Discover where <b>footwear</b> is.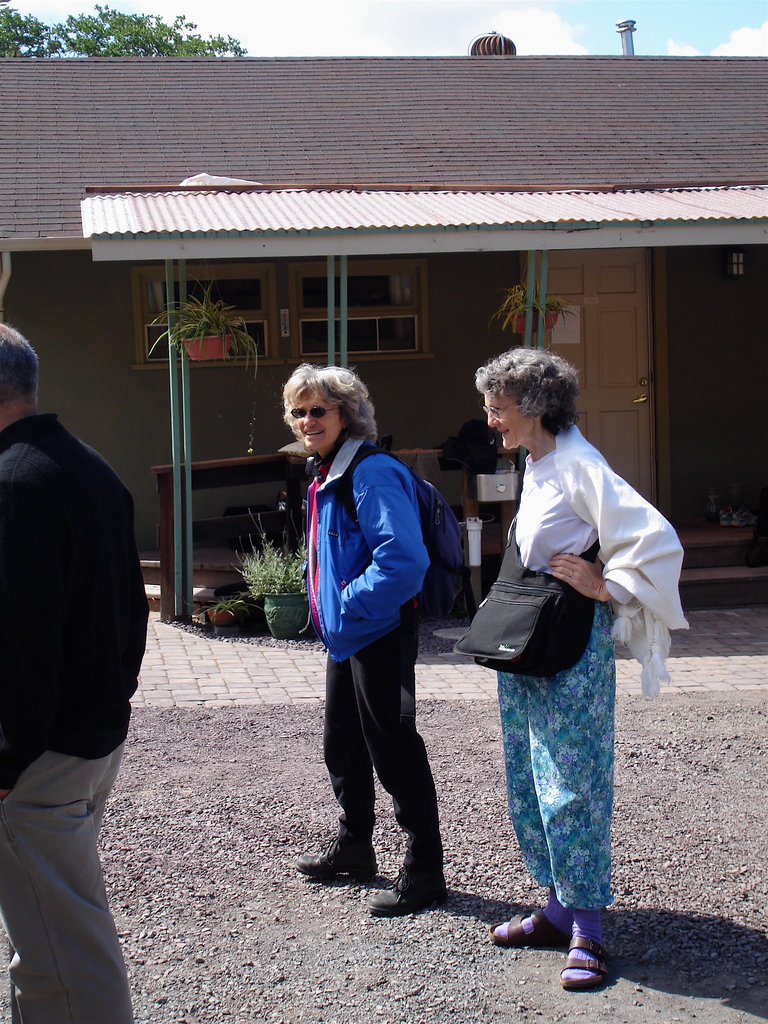
Discovered at 293:841:379:884.
